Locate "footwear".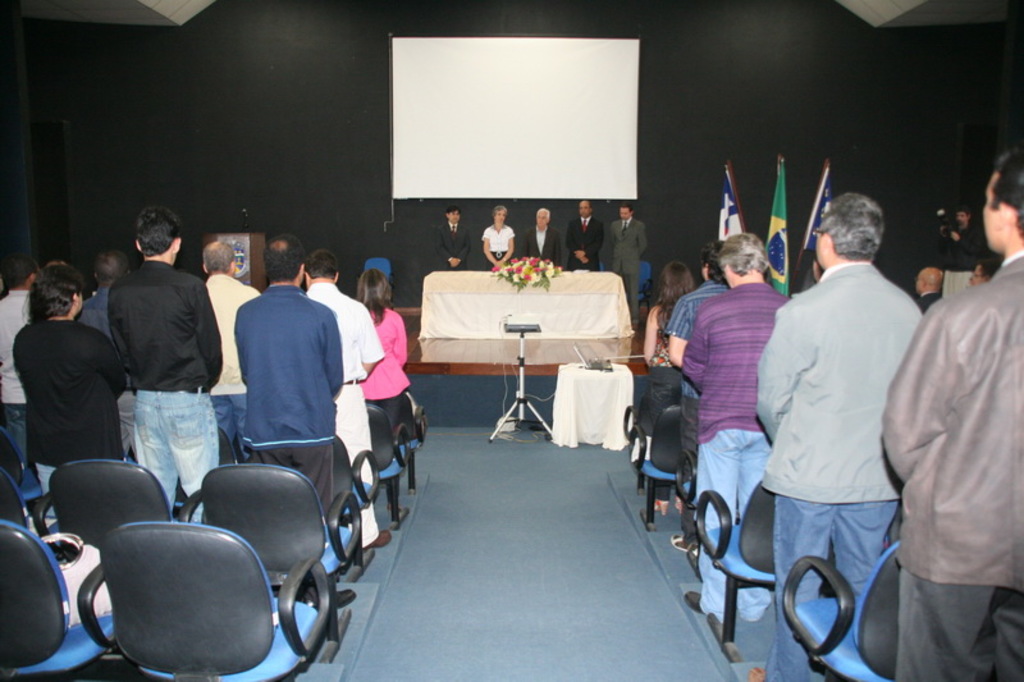
Bounding box: rect(653, 499, 671, 521).
